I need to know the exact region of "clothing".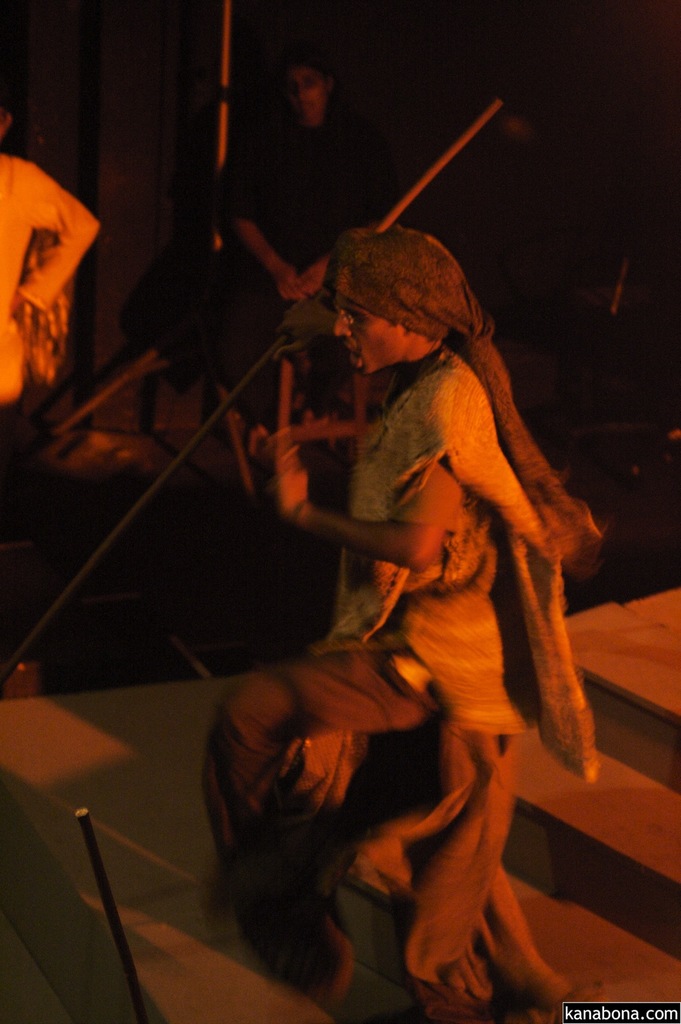
Region: bbox=[208, 351, 607, 918].
